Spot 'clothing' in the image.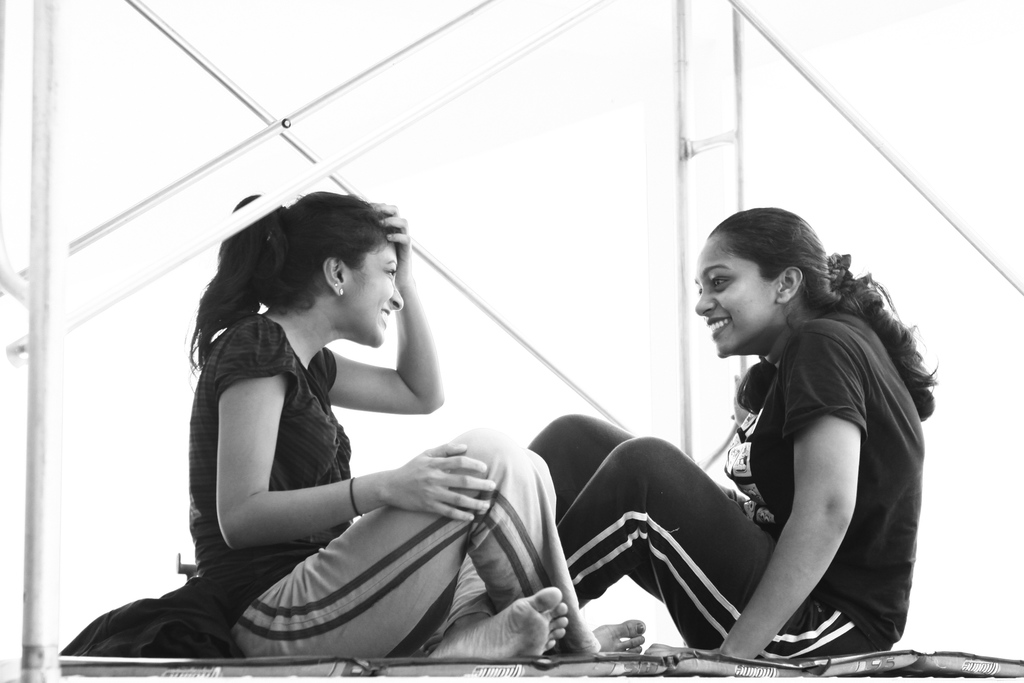
'clothing' found at left=534, top=306, right=932, bottom=664.
